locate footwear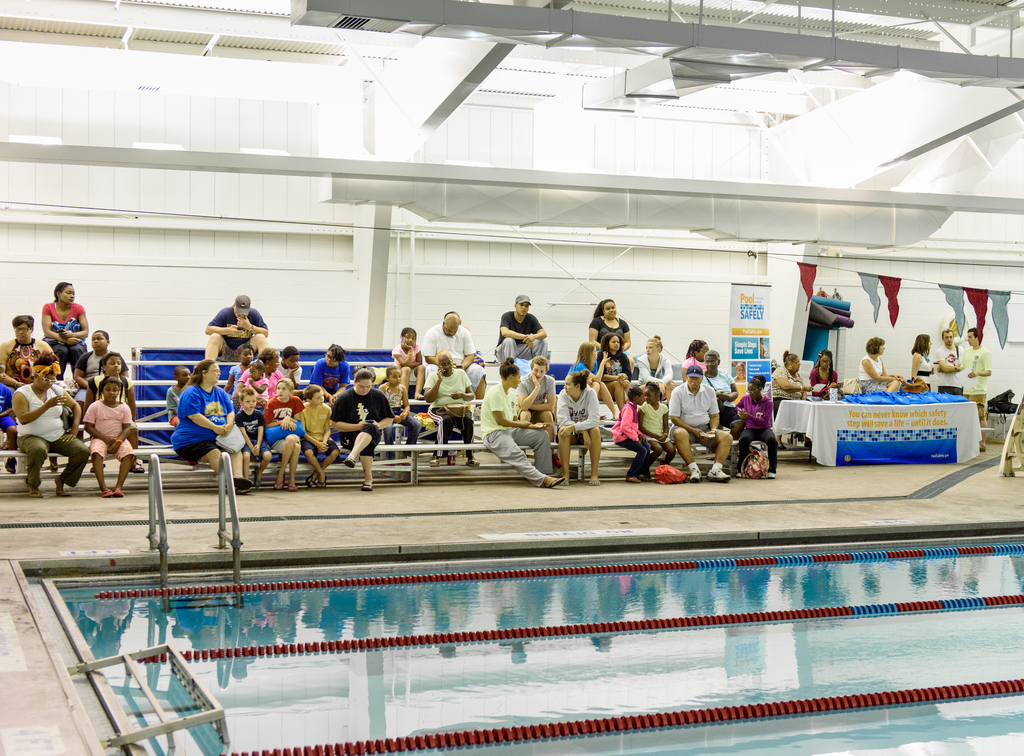
l=362, t=479, r=372, b=492
